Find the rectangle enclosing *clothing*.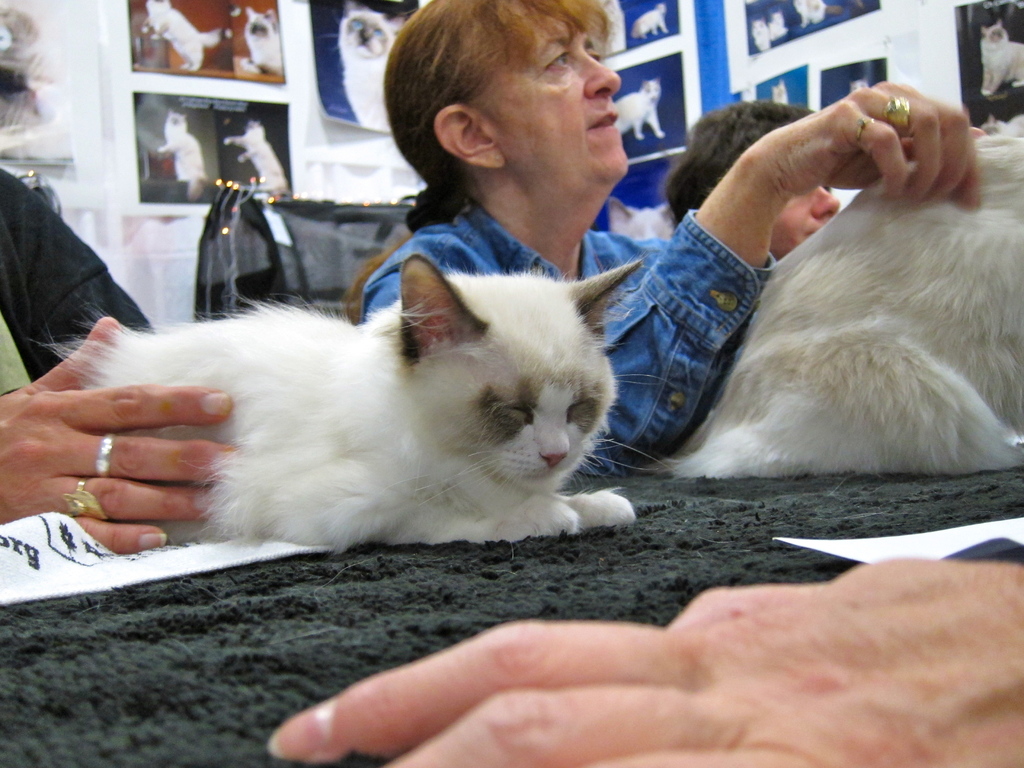
detection(354, 192, 780, 471).
